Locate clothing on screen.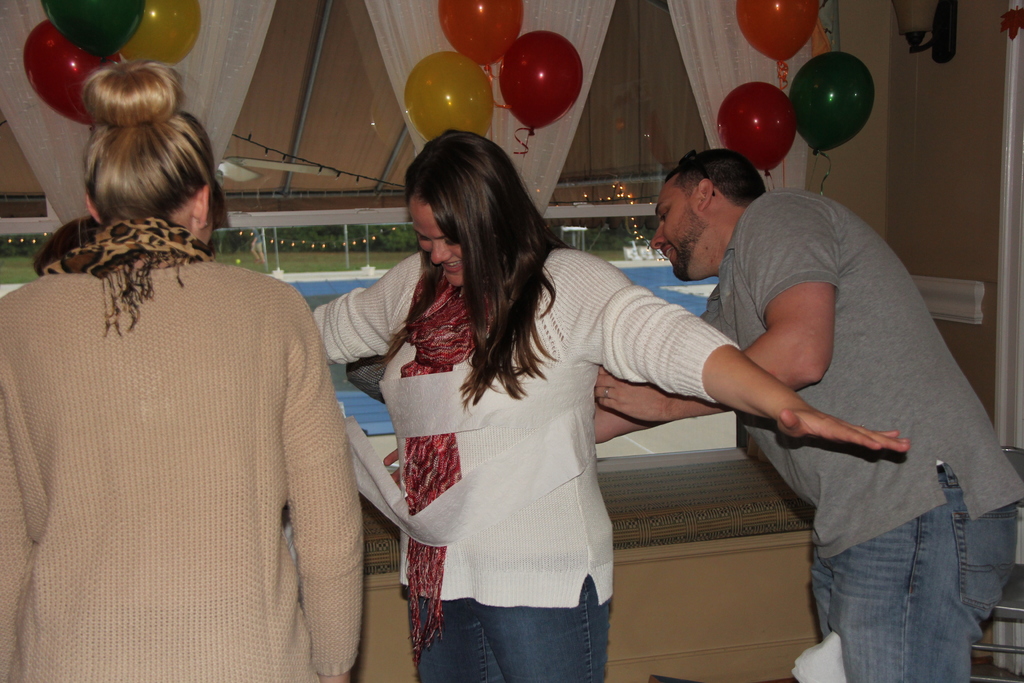
On screen at <bbox>0, 198, 352, 667</bbox>.
